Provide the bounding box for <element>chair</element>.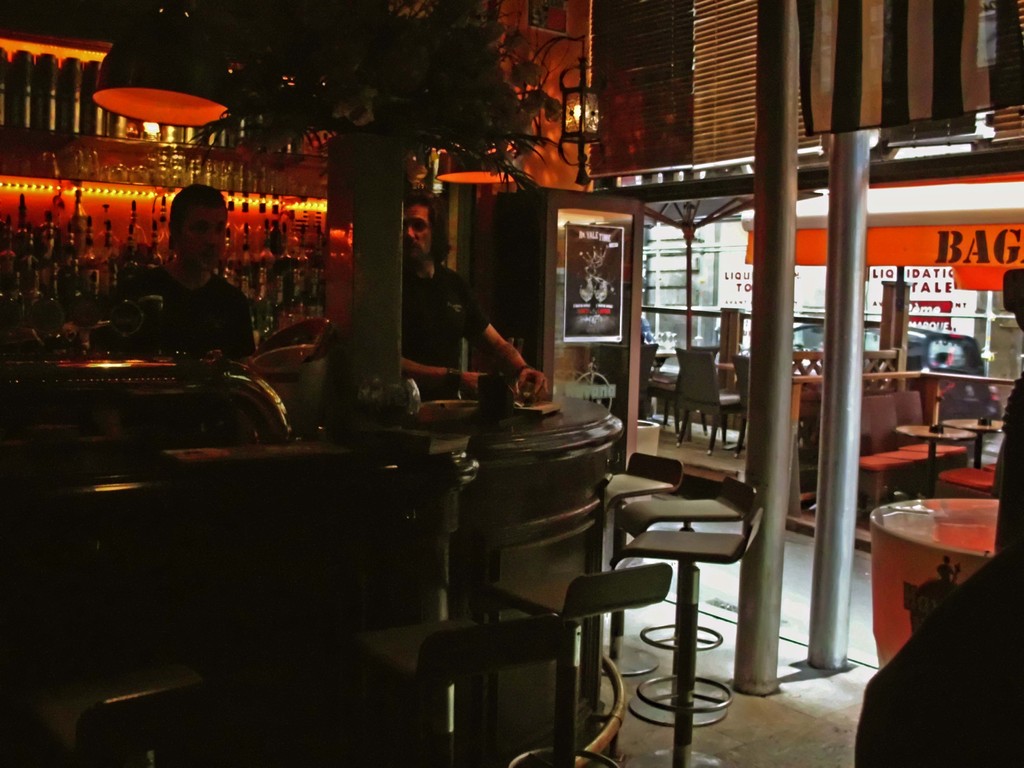
detection(611, 509, 763, 767).
